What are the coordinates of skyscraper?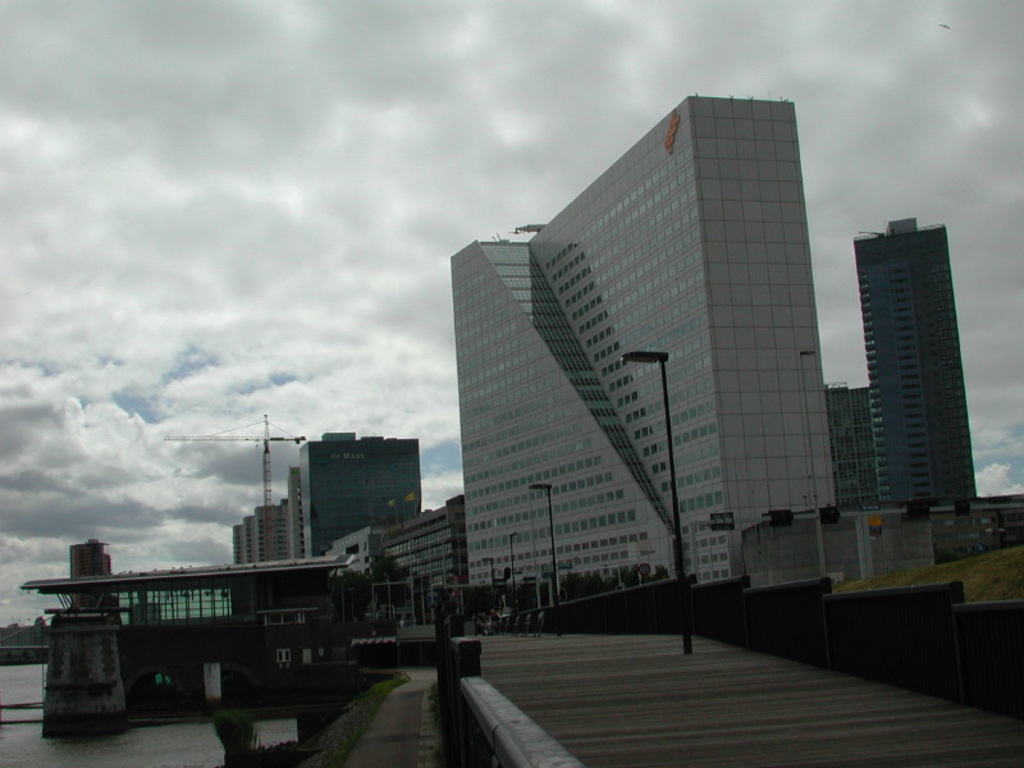
locate(301, 428, 424, 557).
